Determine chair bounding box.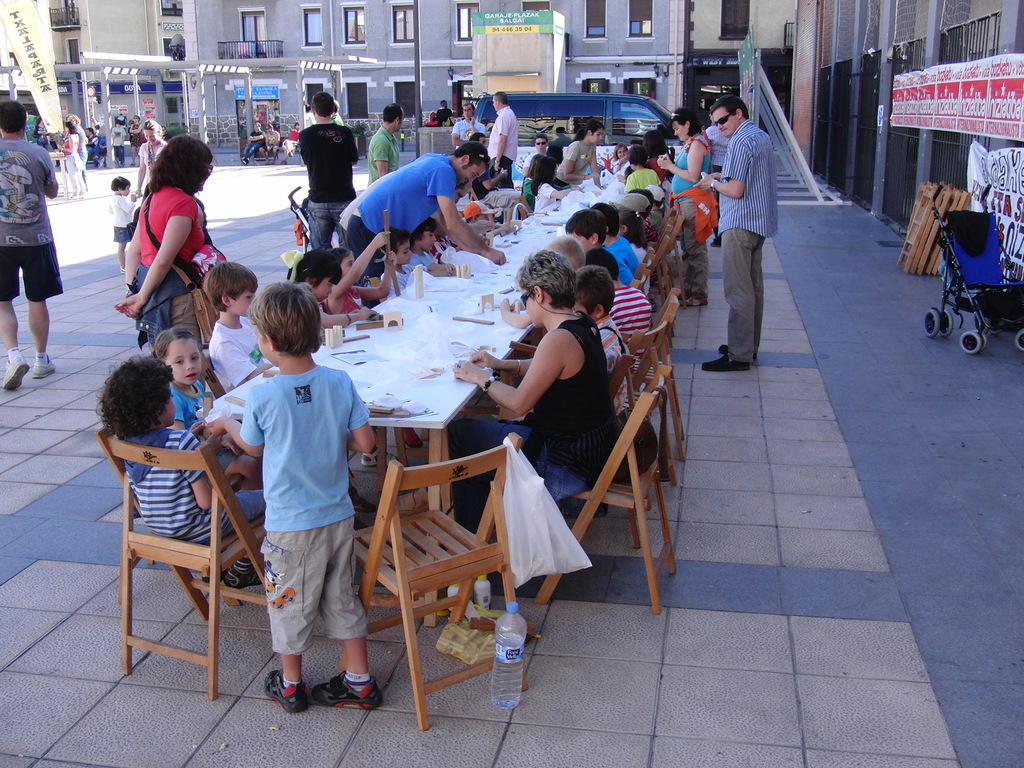
Determined: bbox=(622, 249, 650, 287).
